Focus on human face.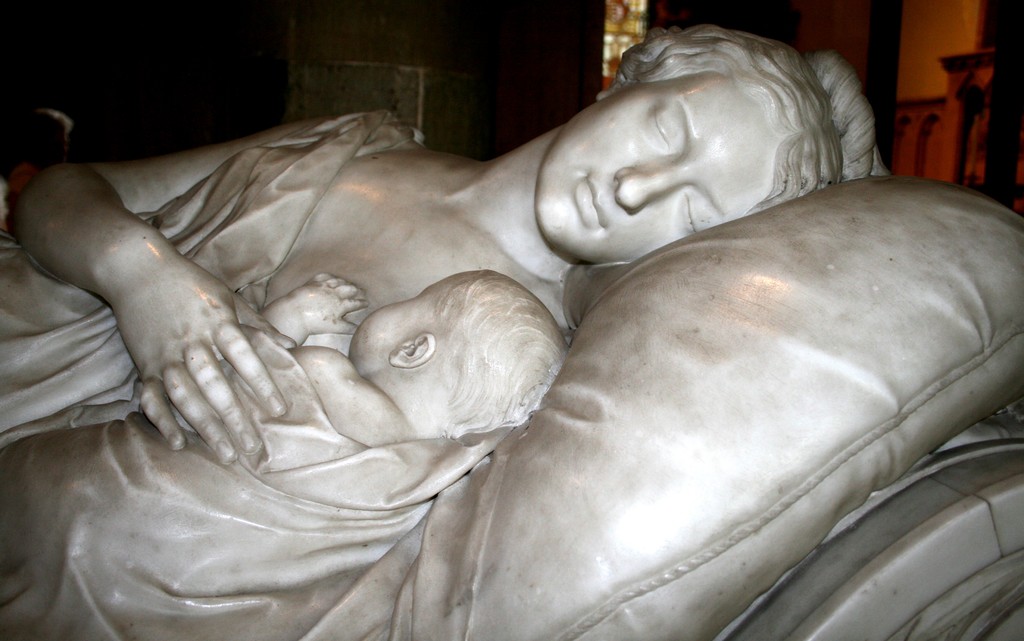
Focused at (346, 278, 436, 367).
